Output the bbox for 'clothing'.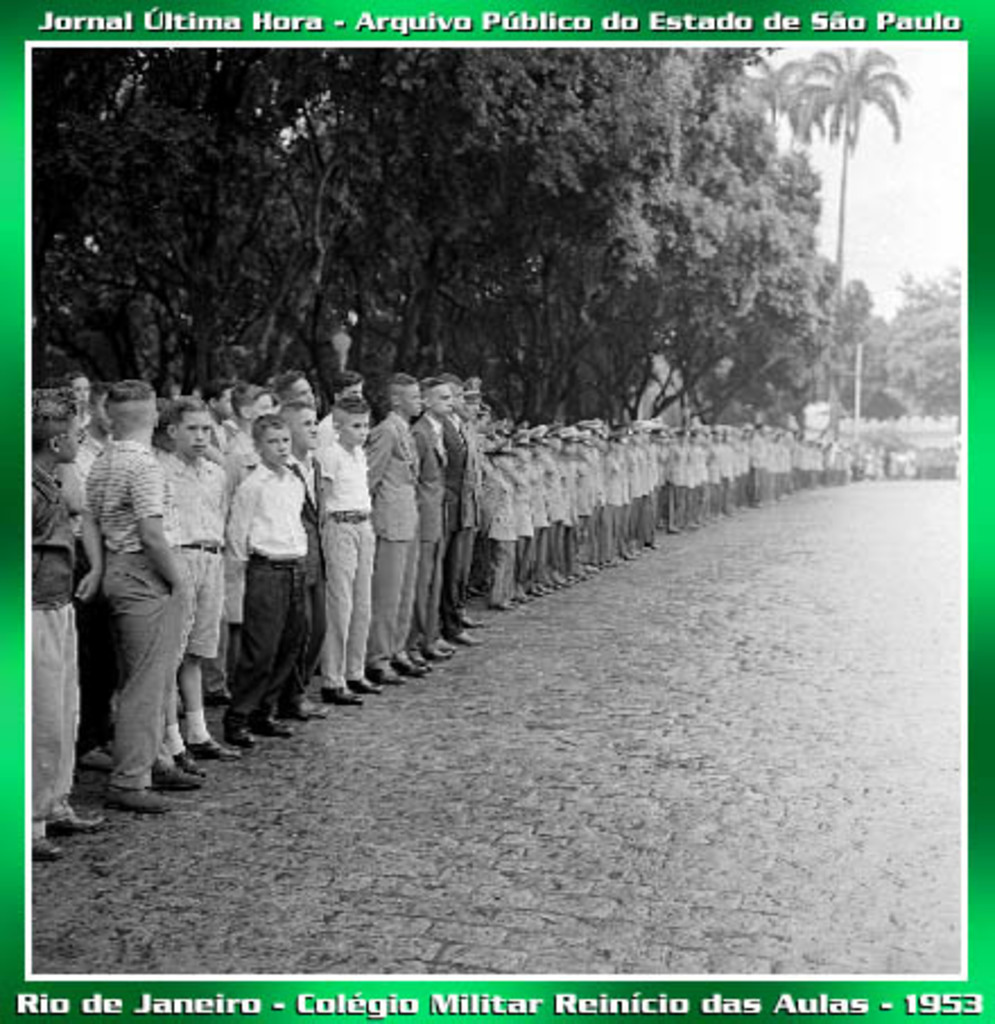
312 434 373 687.
